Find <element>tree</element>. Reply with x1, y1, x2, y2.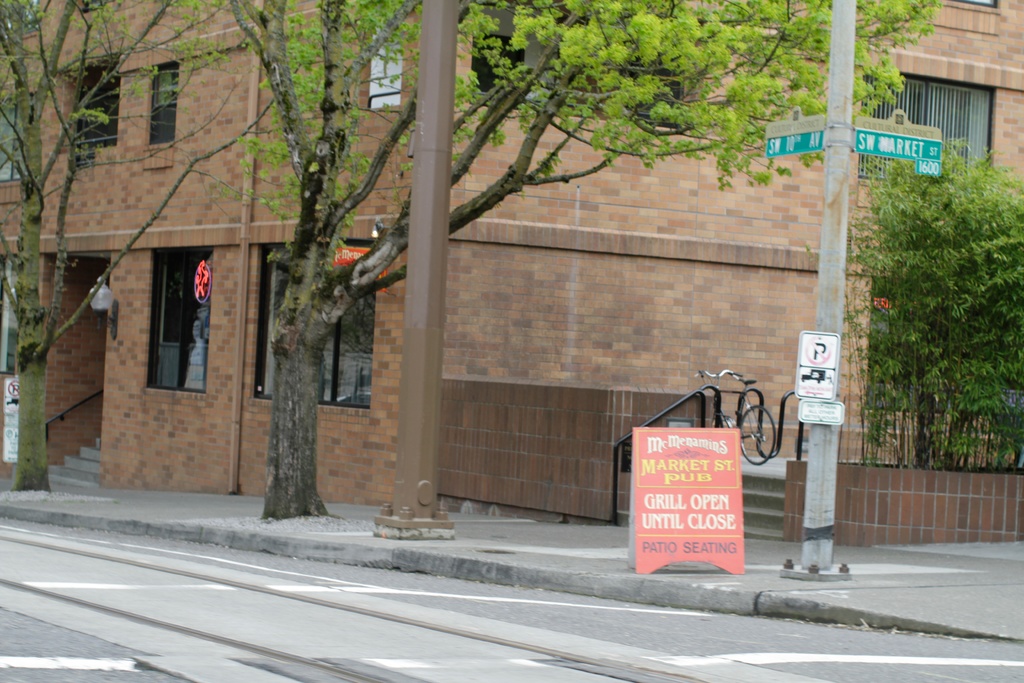
0, 0, 324, 500.
